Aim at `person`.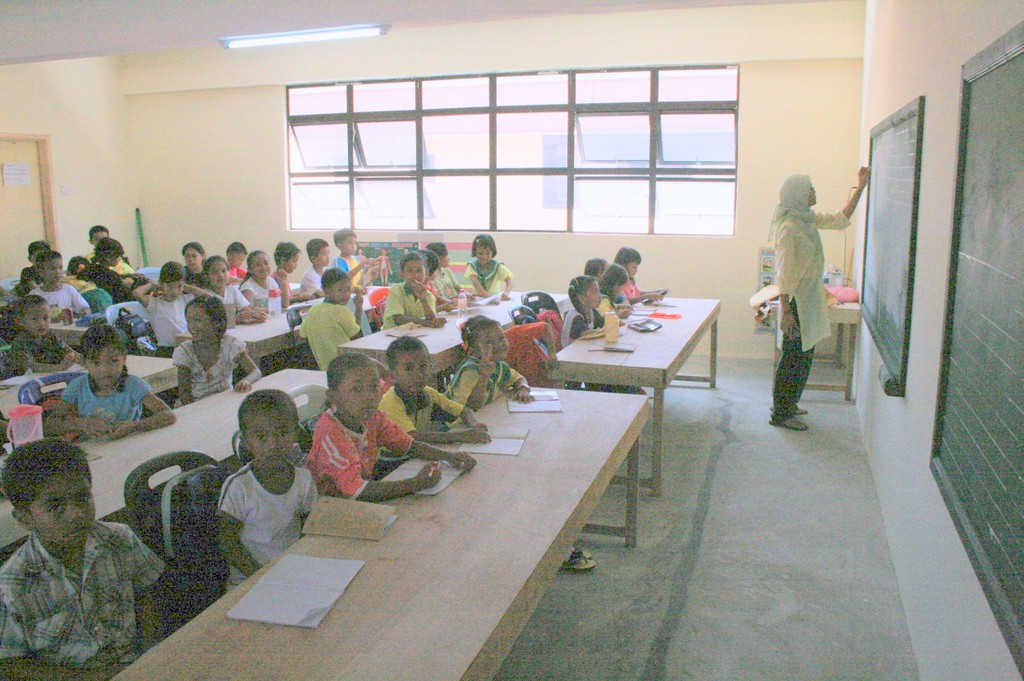
Aimed at <bbox>611, 244, 662, 307</bbox>.
